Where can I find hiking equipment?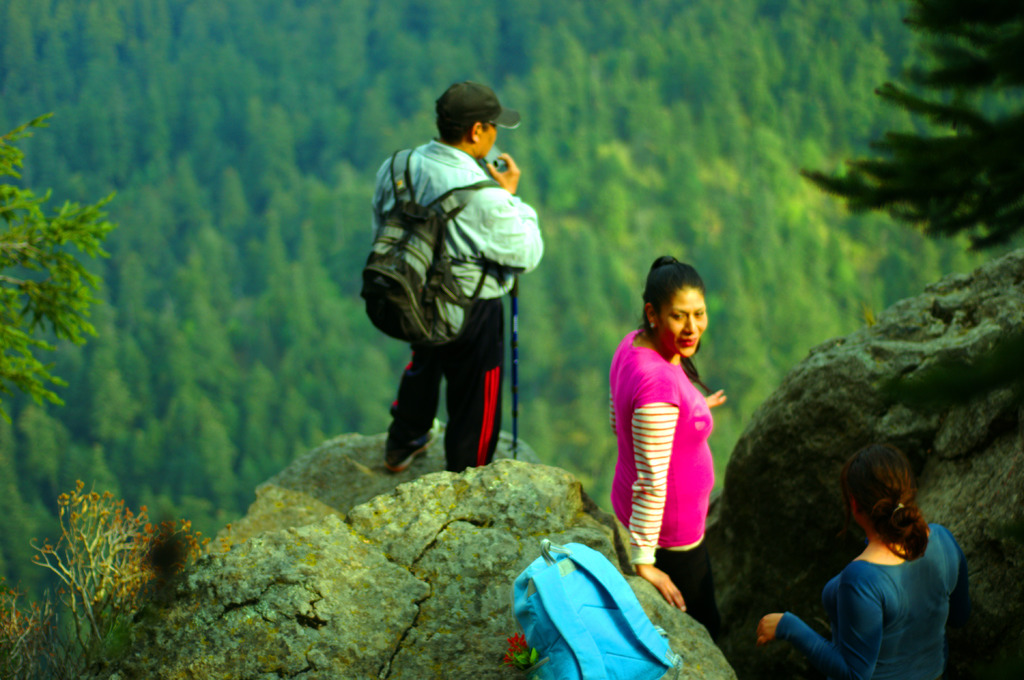
You can find it at (511,538,684,679).
